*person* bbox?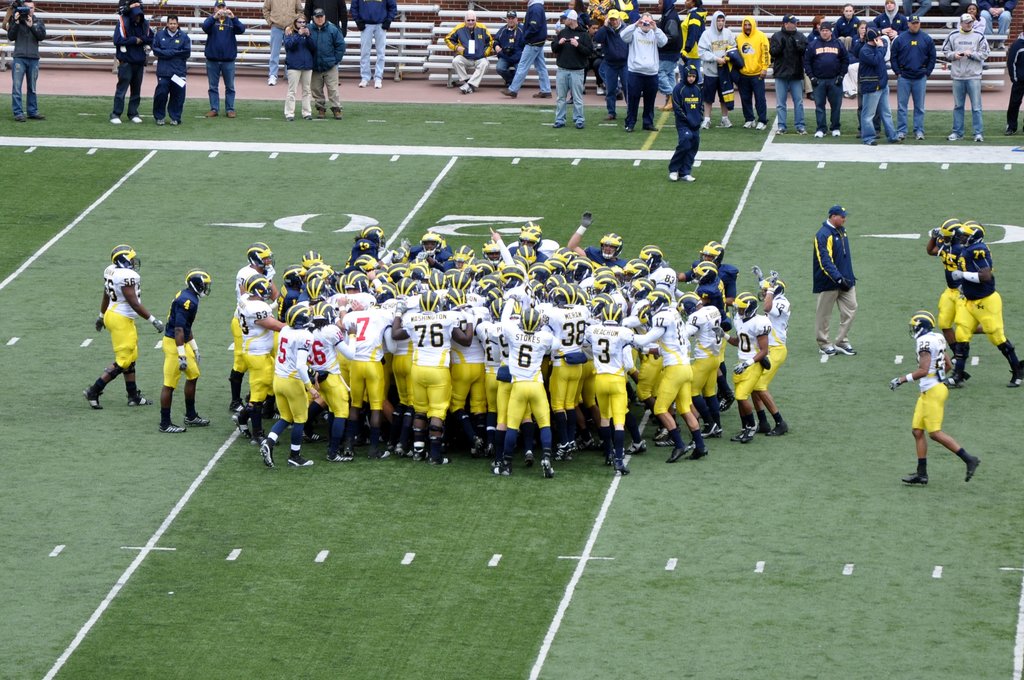
{"x1": 873, "y1": 0, "x2": 907, "y2": 65}
